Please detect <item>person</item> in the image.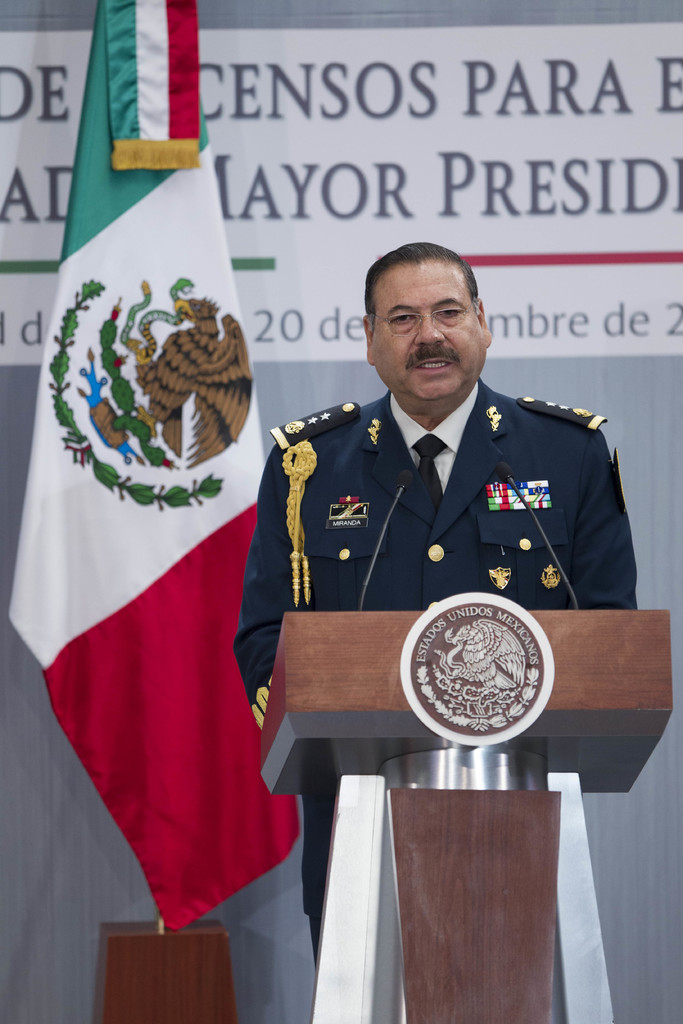
229:241:637:975.
